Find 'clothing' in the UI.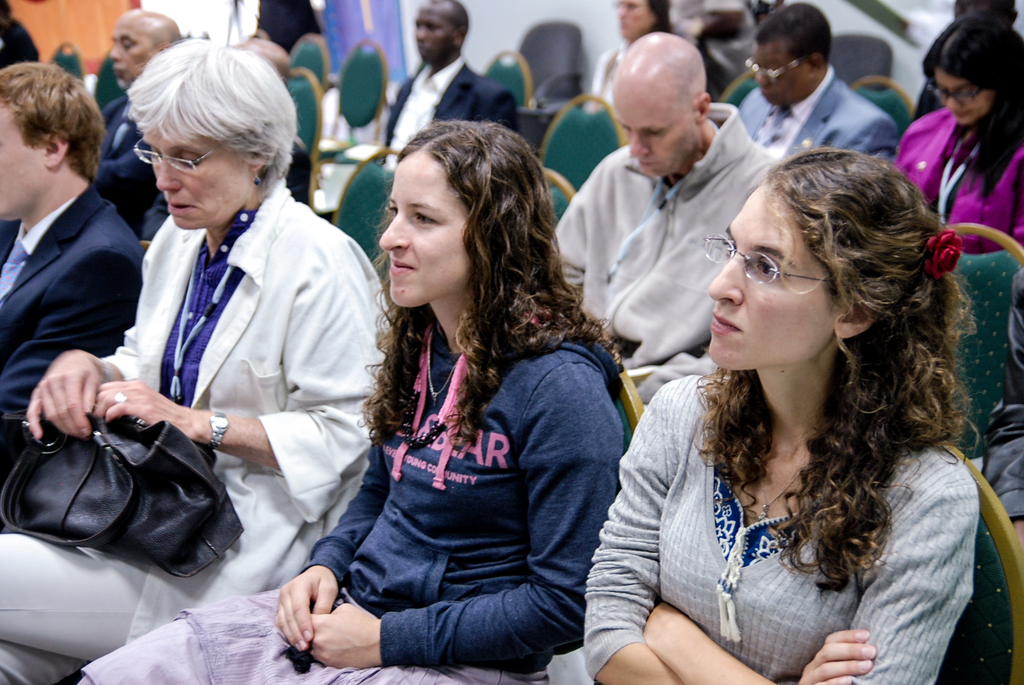
UI element at 94 91 164 220.
